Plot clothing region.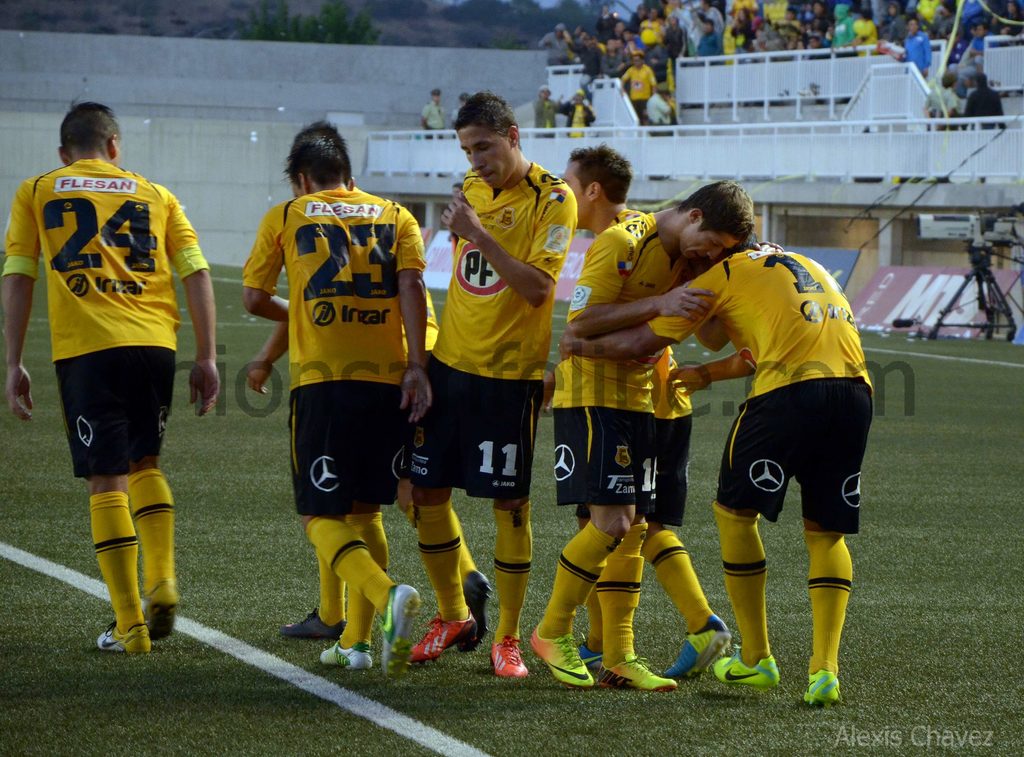
Plotted at left=576, top=43, right=604, bottom=77.
